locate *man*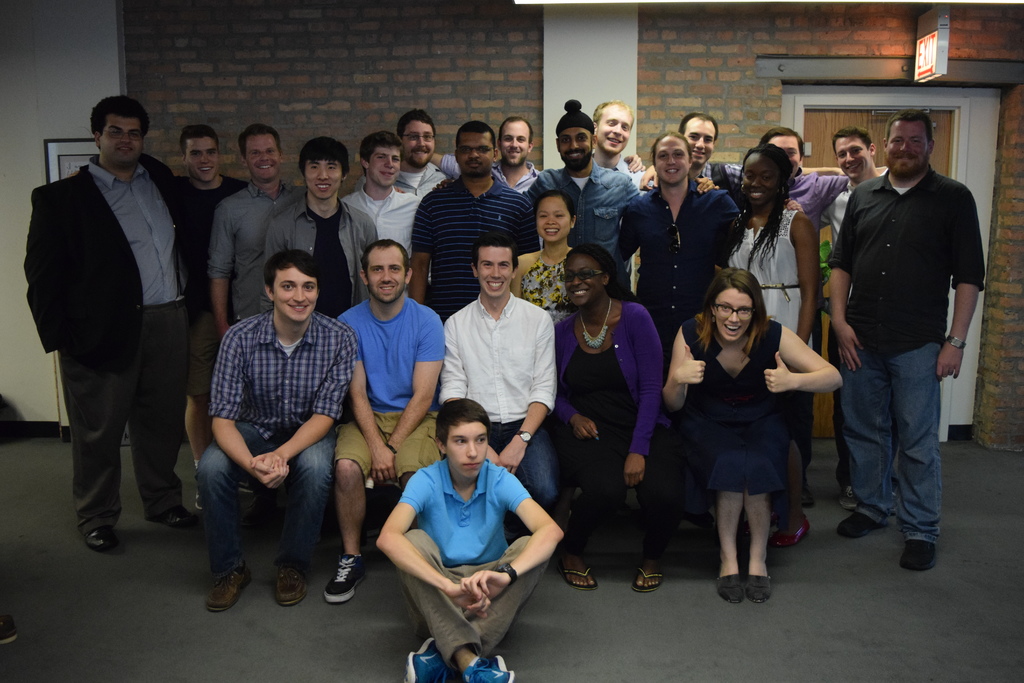
{"x1": 187, "y1": 252, "x2": 351, "y2": 604}
